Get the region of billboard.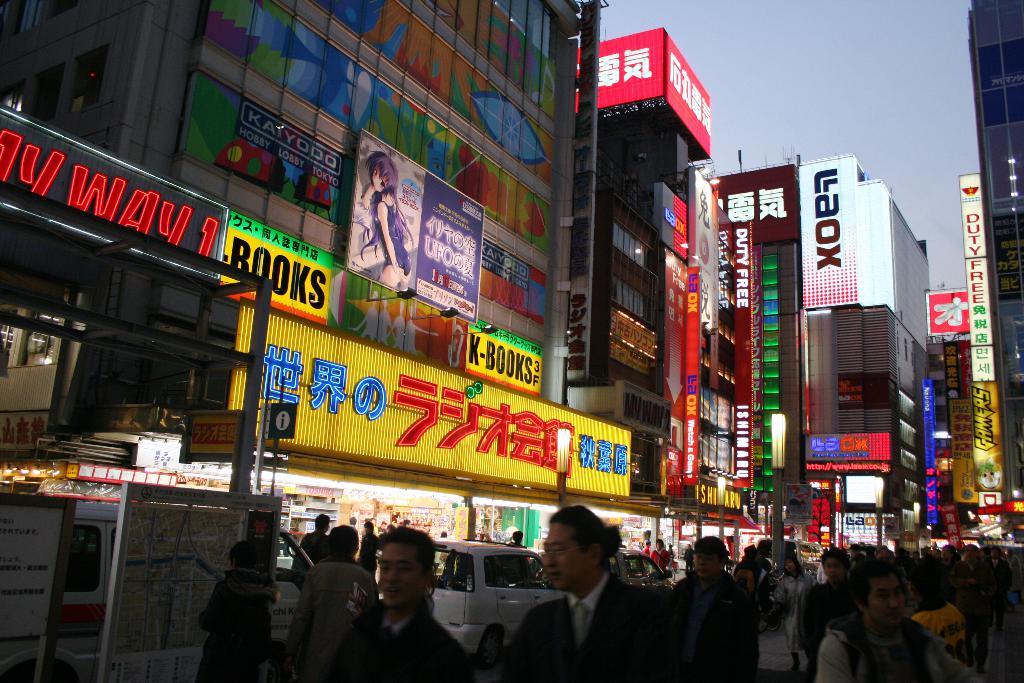
(left=652, top=180, right=696, bottom=255).
